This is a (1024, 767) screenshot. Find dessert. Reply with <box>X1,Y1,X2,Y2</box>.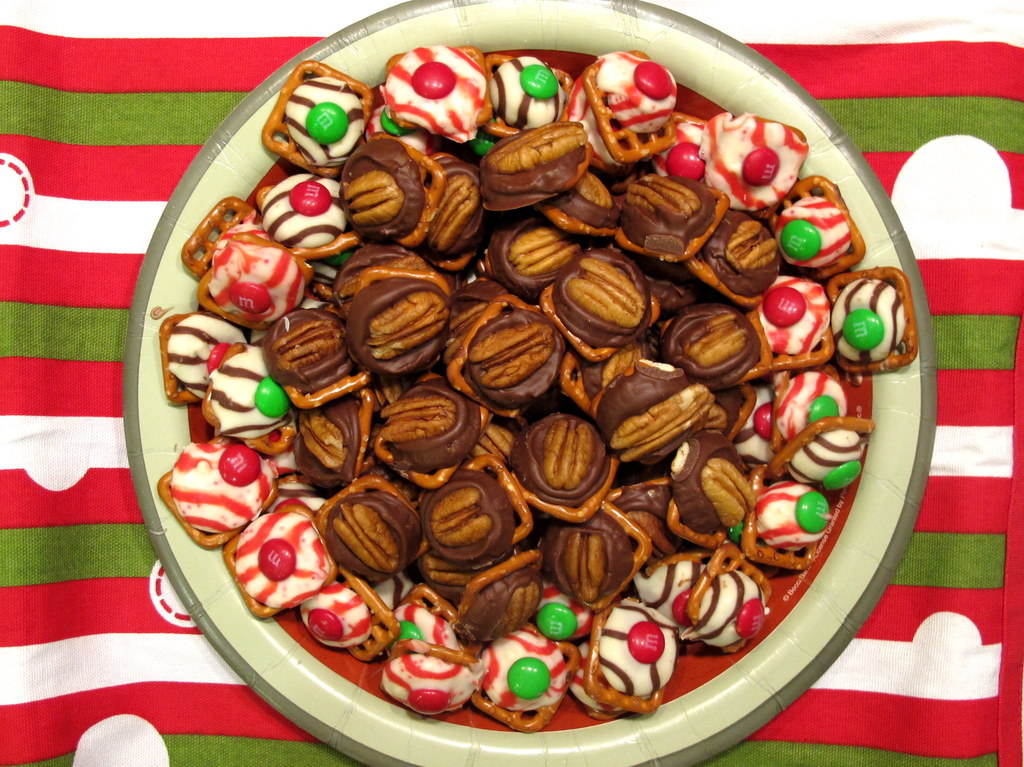
<box>588,64,675,149</box>.
